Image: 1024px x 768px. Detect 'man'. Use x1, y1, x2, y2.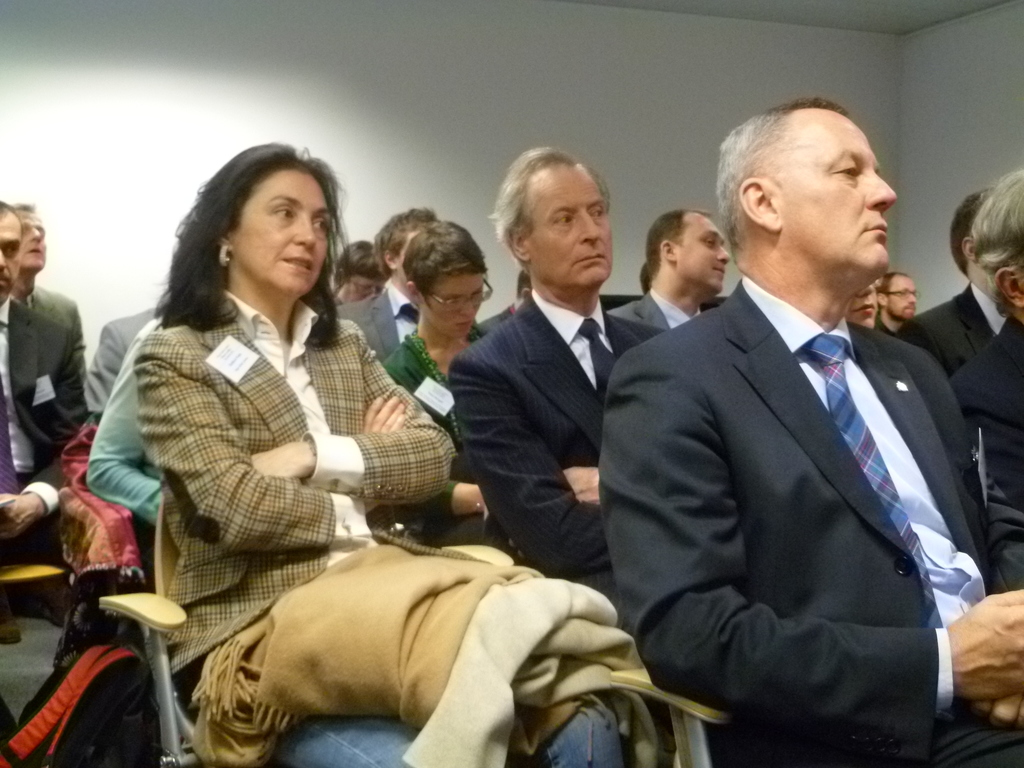
0, 200, 81, 543.
